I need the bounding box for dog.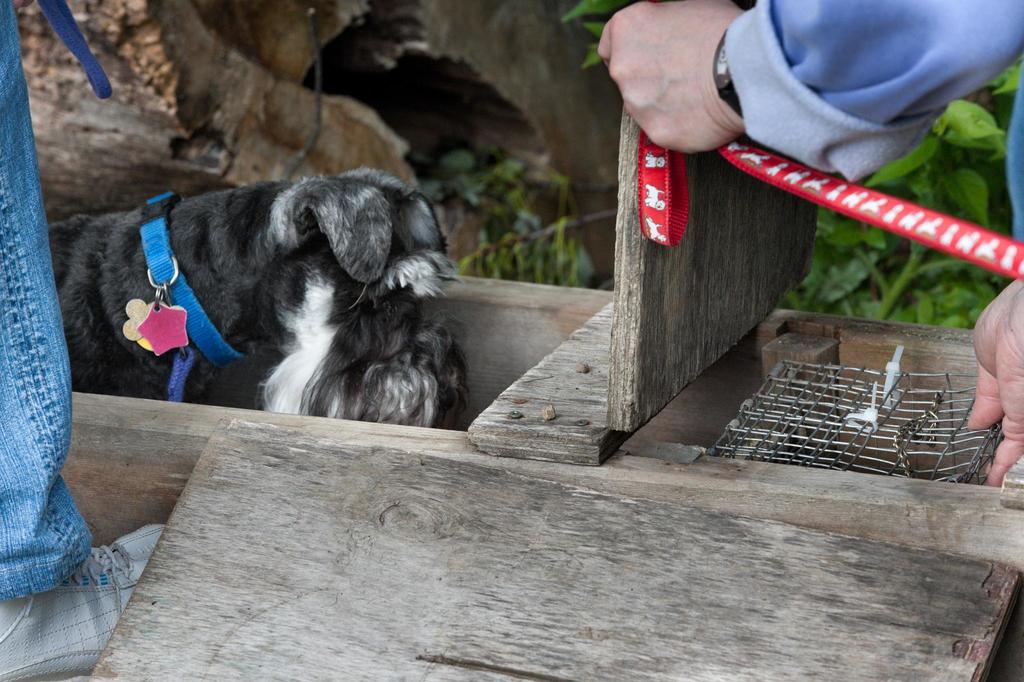
Here it is: <region>40, 170, 465, 422</region>.
